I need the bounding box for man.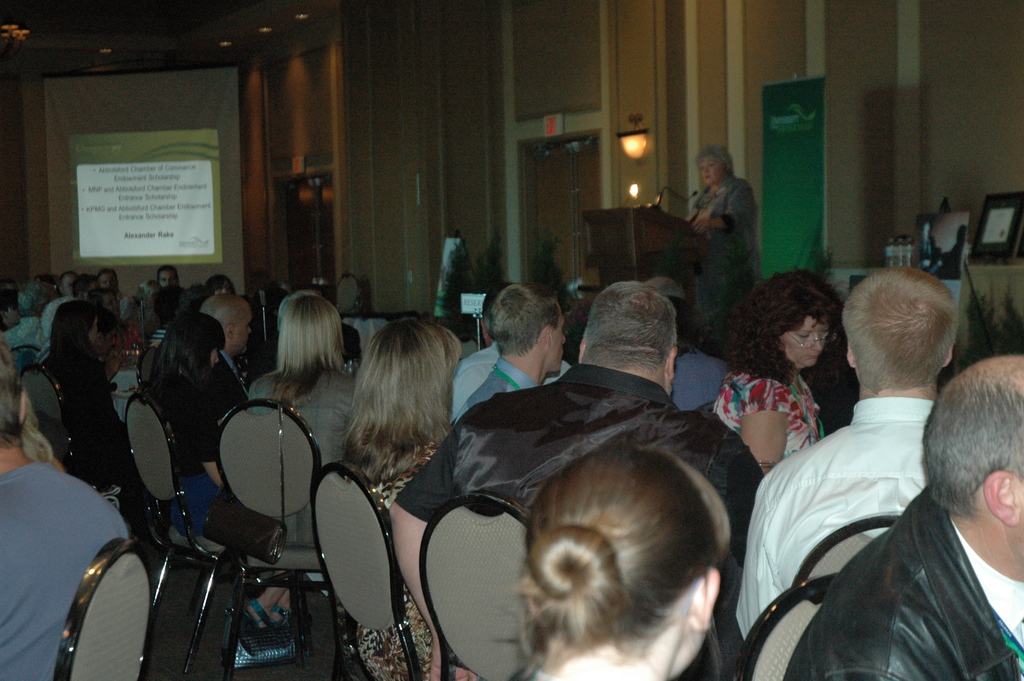
Here it is: 155:267:182:283.
